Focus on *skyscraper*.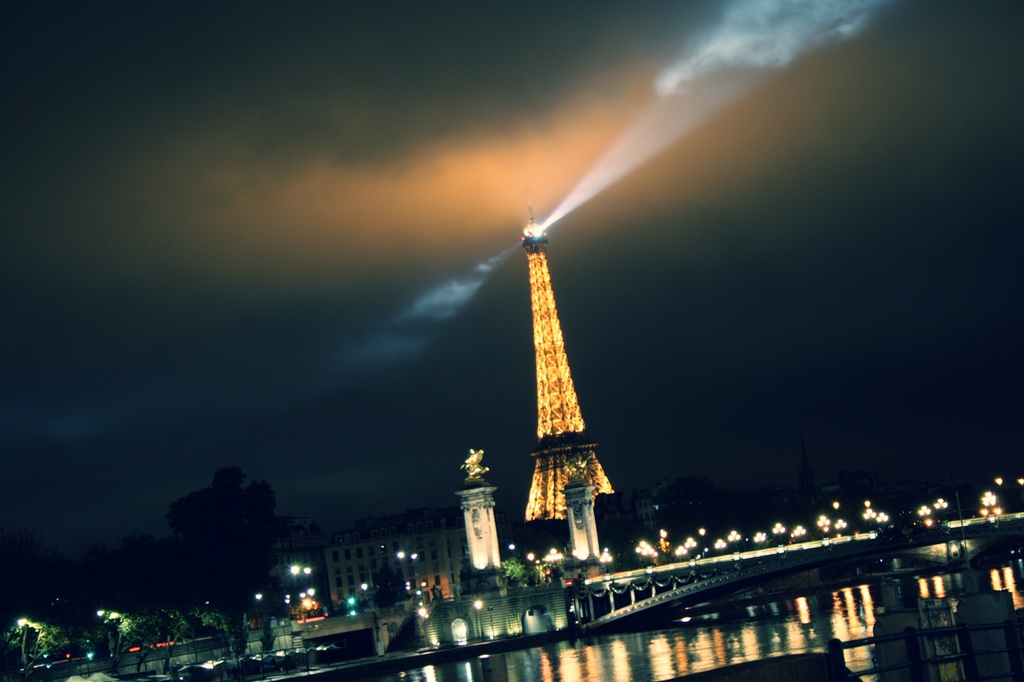
Focused at select_region(522, 210, 615, 520).
